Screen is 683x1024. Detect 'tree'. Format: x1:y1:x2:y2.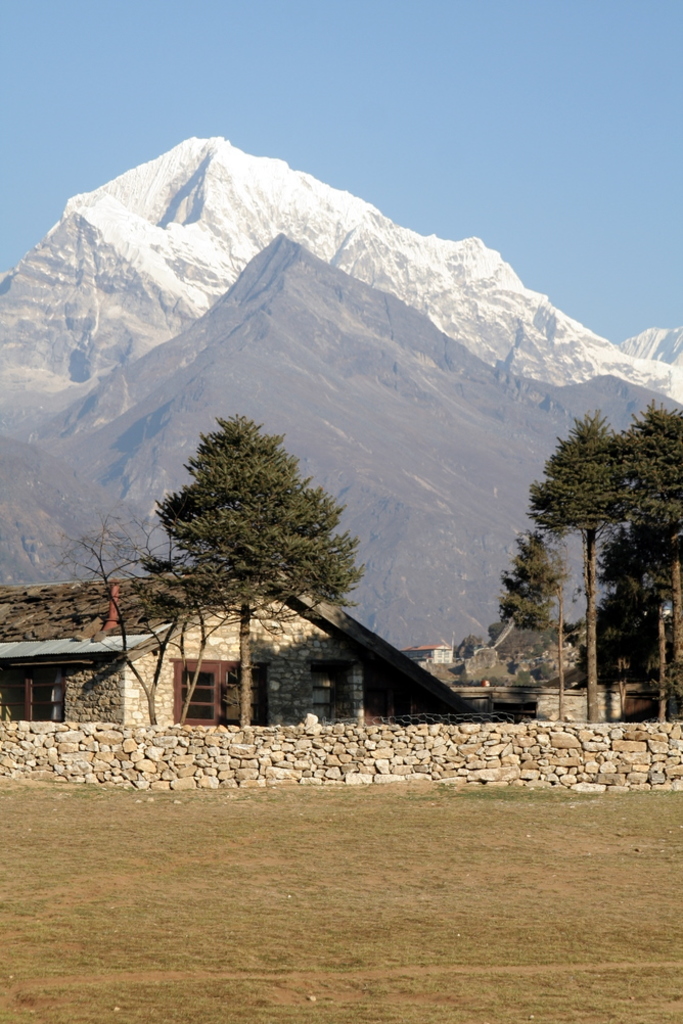
126:384:384:724.
